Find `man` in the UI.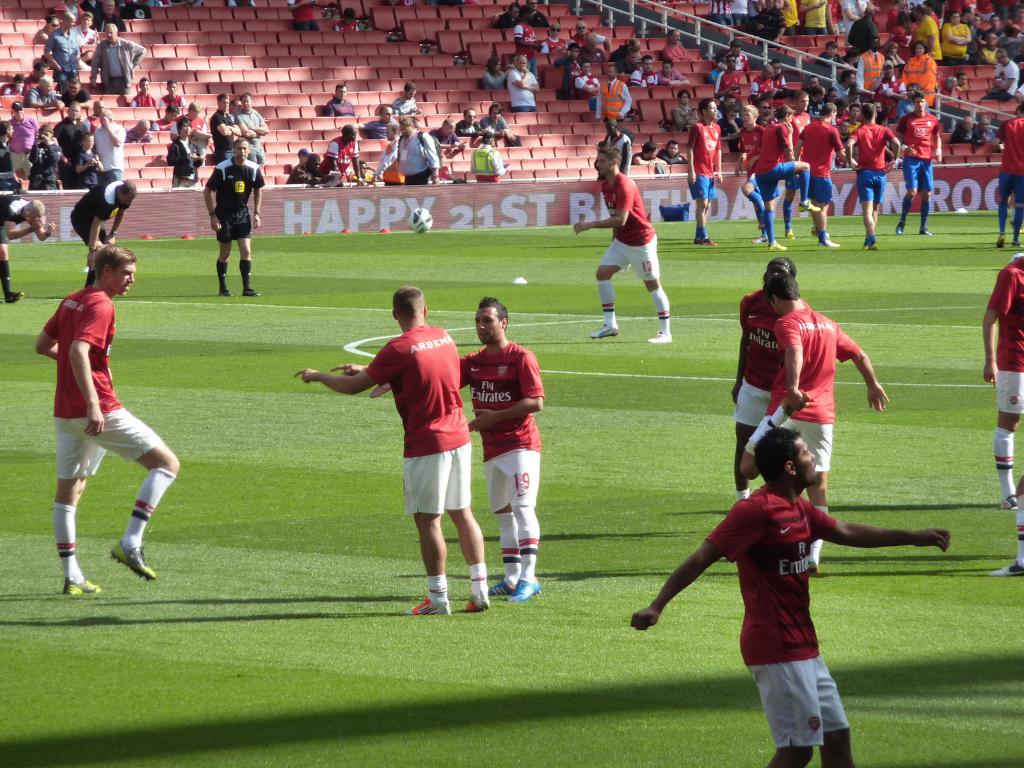
UI element at 63/76/95/106.
